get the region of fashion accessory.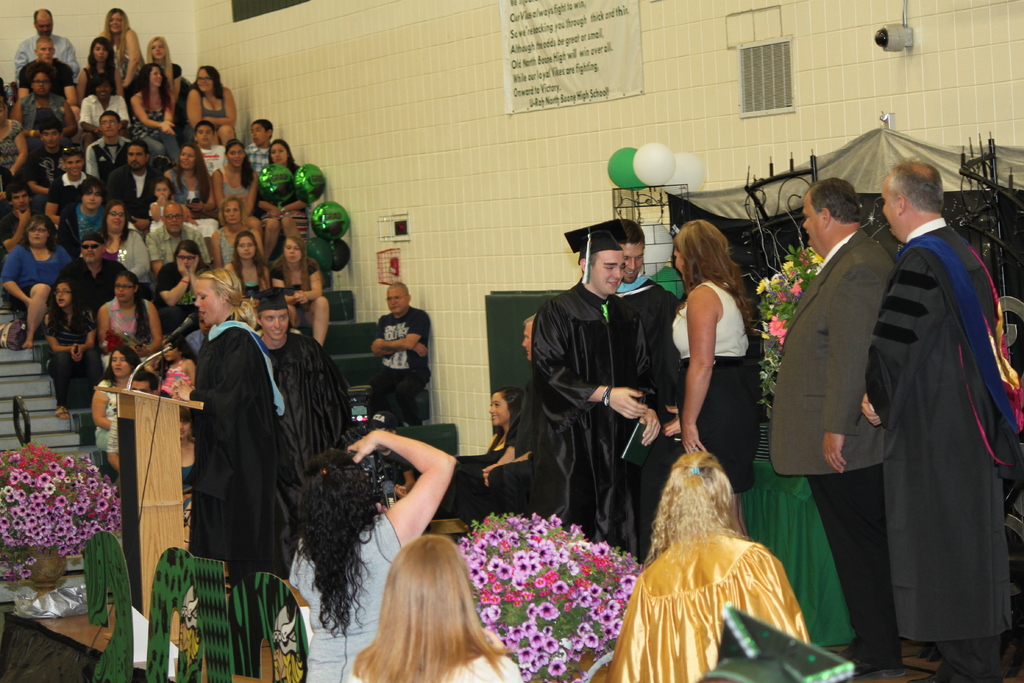
0,318,29,350.
